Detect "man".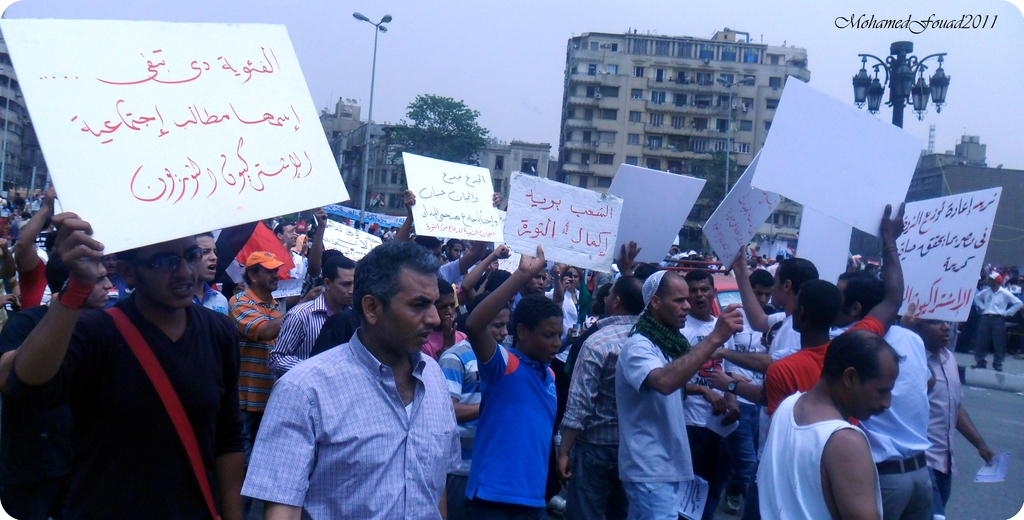
Detected at [left=973, top=269, right=1023, bottom=370].
